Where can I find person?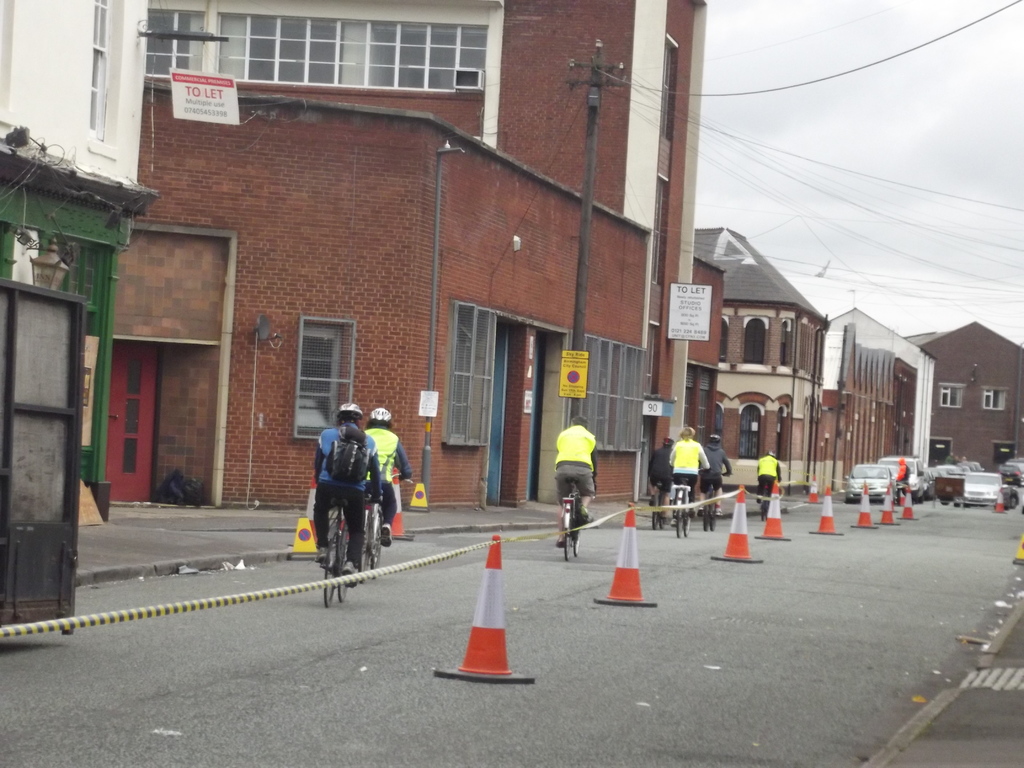
You can find it at 668:422:710:521.
